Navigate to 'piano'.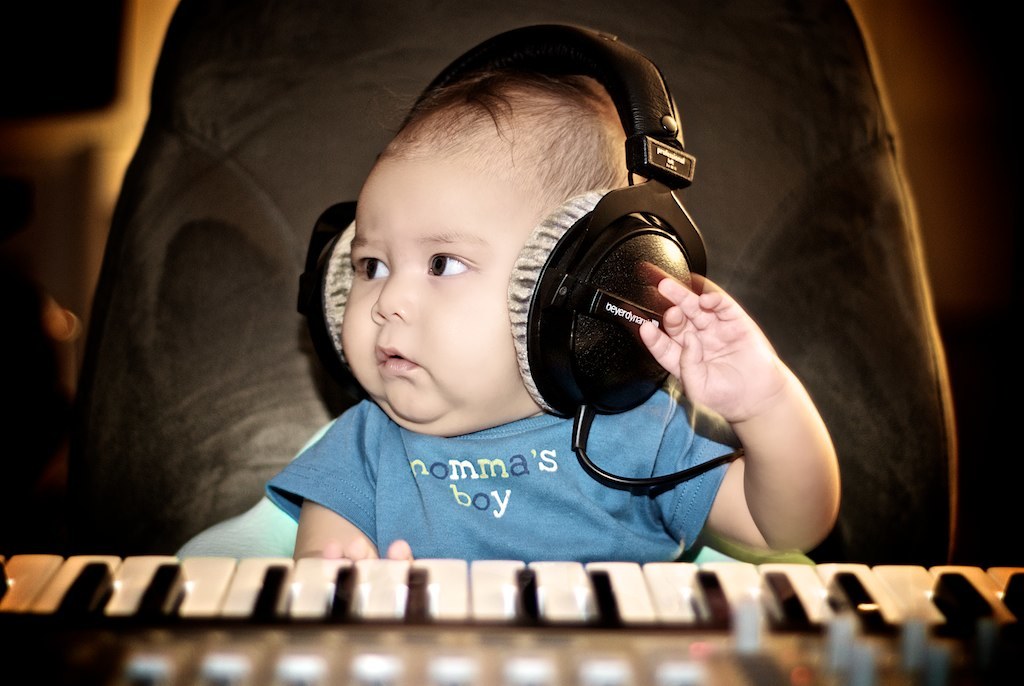
Navigation target: region(0, 552, 1018, 685).
